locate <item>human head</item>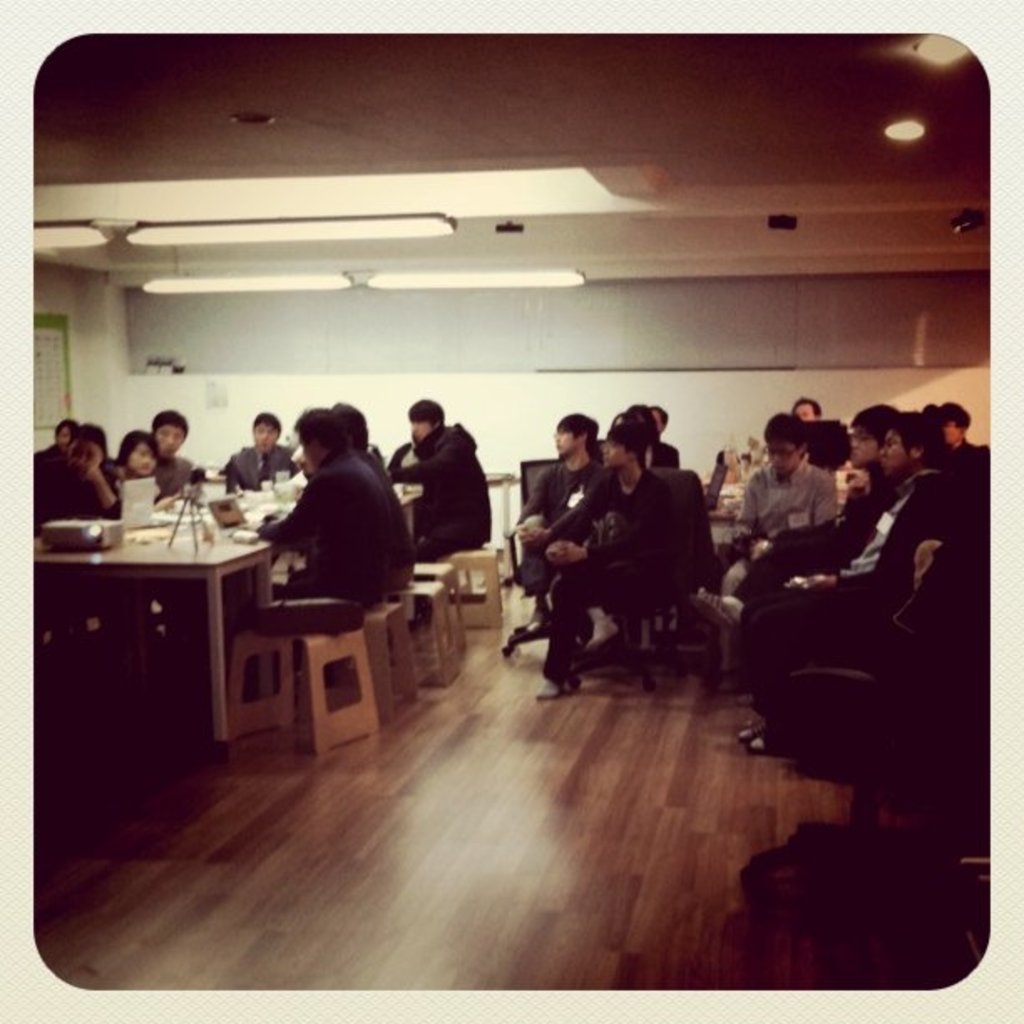
602:425:643:472
